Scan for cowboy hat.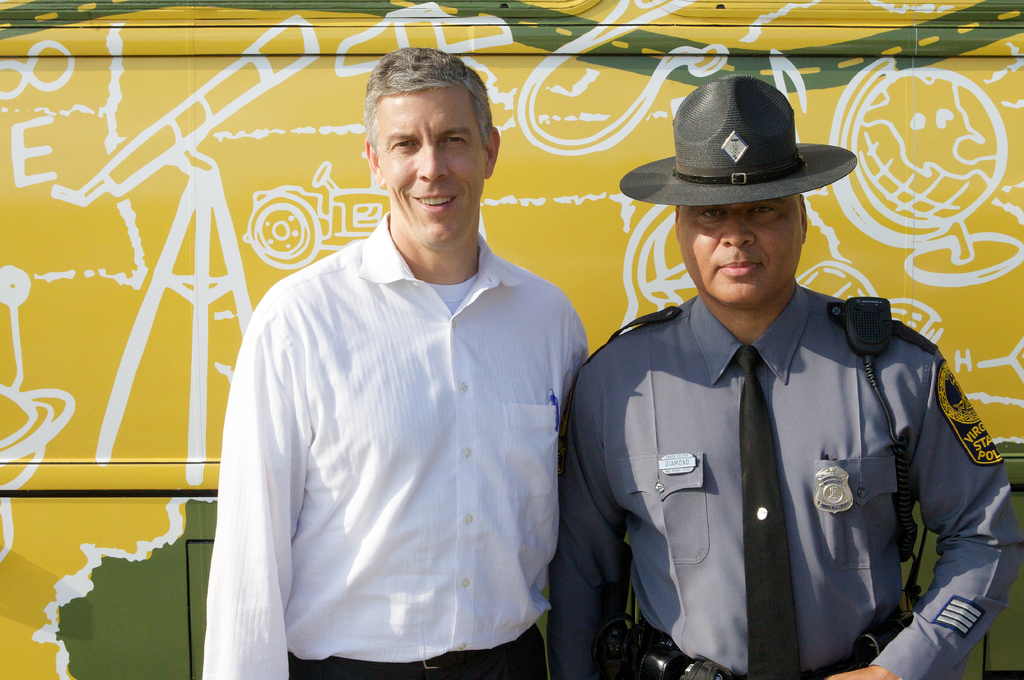
Scan result: Rect(614, 75, 858, 203).
